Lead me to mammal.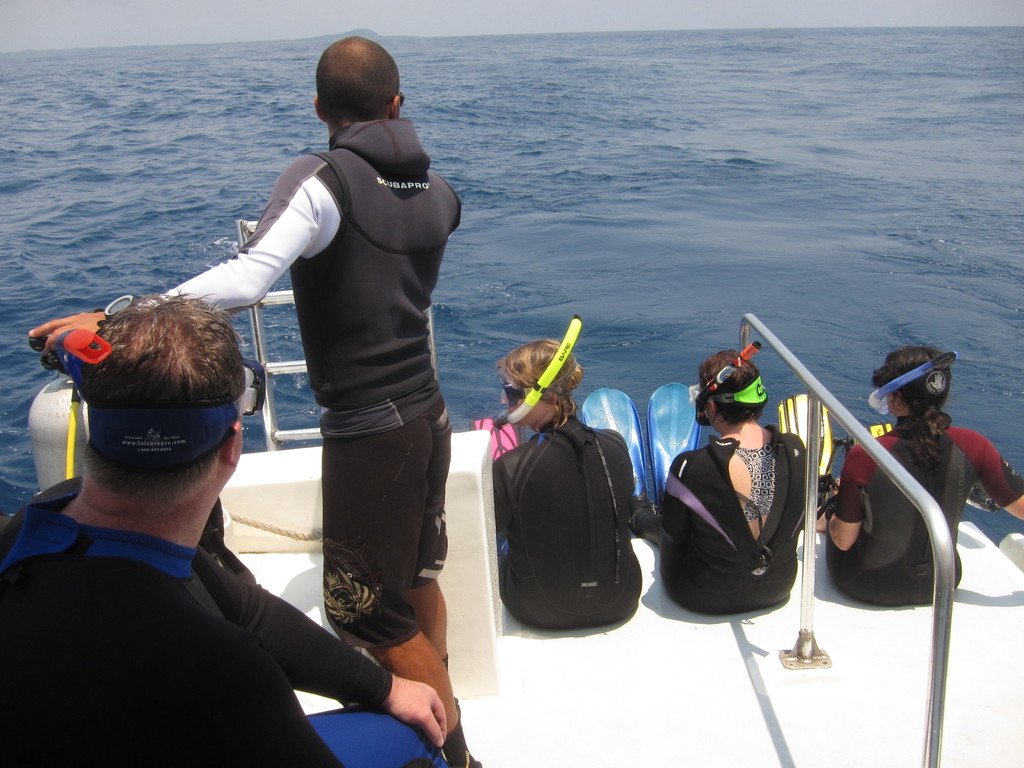
Lead to [x1=474, y1=326, x2=650, y2=624].
